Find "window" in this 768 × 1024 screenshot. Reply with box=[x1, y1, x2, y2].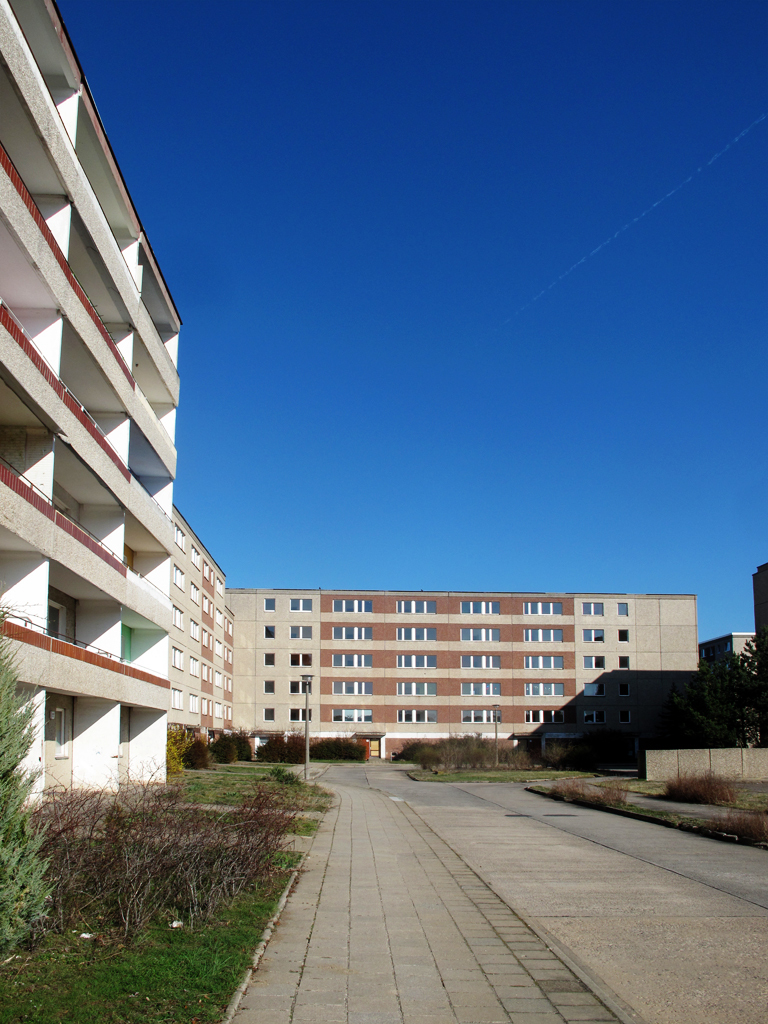
box=[289, 654, 312, 666].
